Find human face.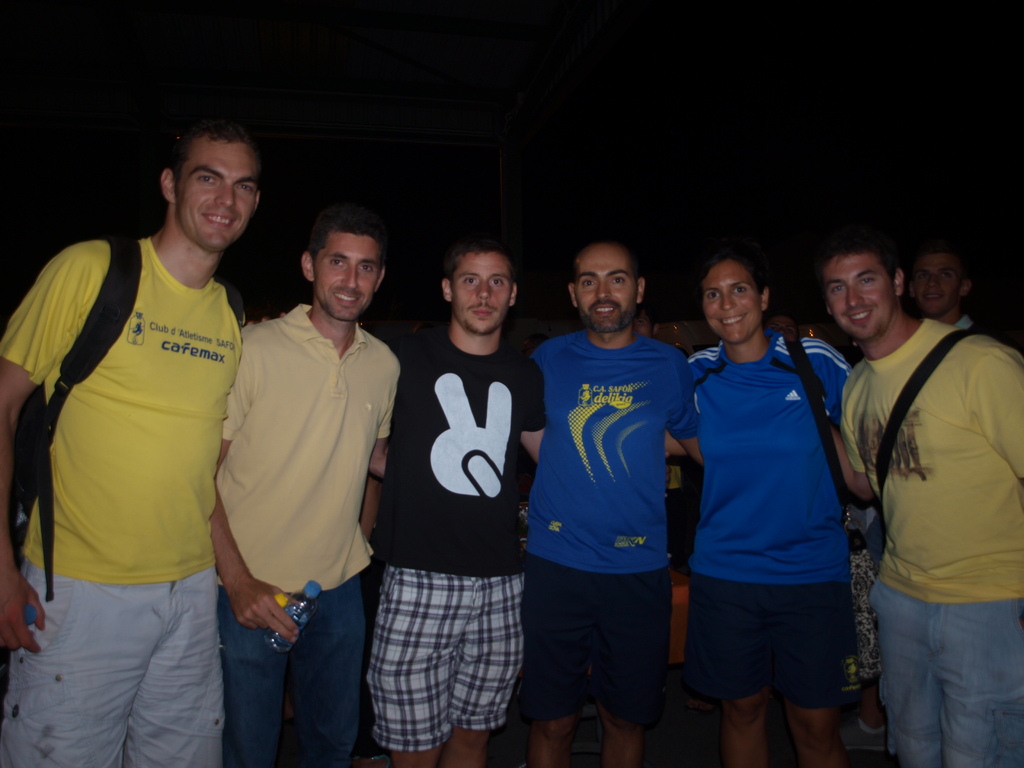
crop(451, 255, 511, 333).
